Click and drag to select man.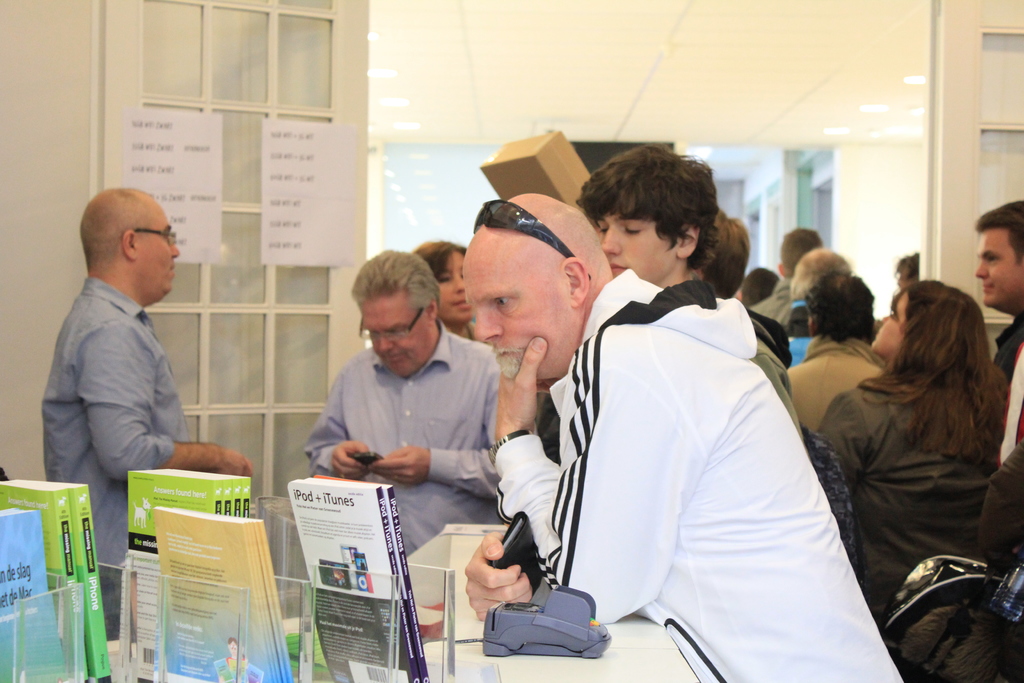
Selection: box(753, 231, 821, 325).
